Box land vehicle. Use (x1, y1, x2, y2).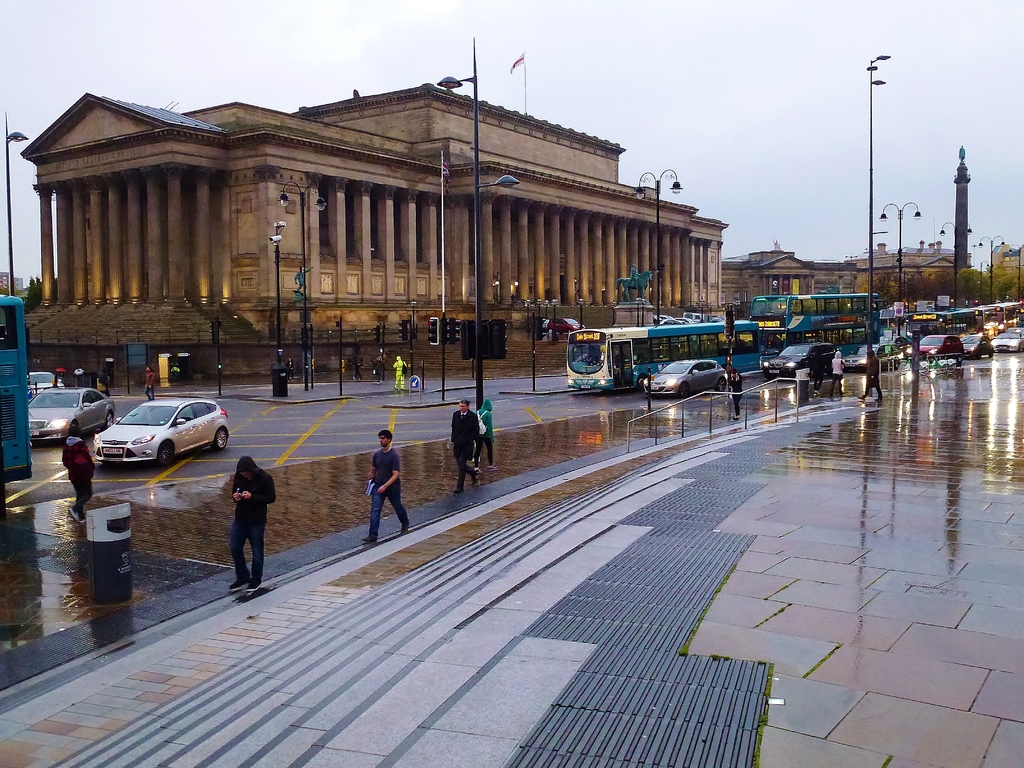
(28, 369, 65, 399).
